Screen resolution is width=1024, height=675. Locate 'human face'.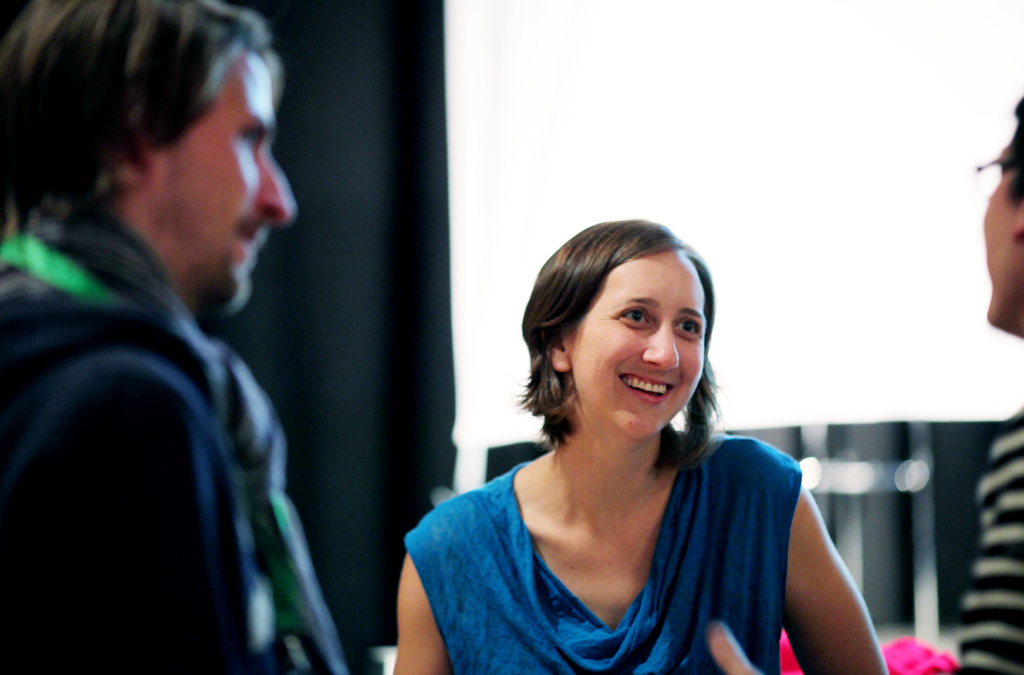
{"left": 150, "top": 47, "right": 291, "bottom": 312}.
